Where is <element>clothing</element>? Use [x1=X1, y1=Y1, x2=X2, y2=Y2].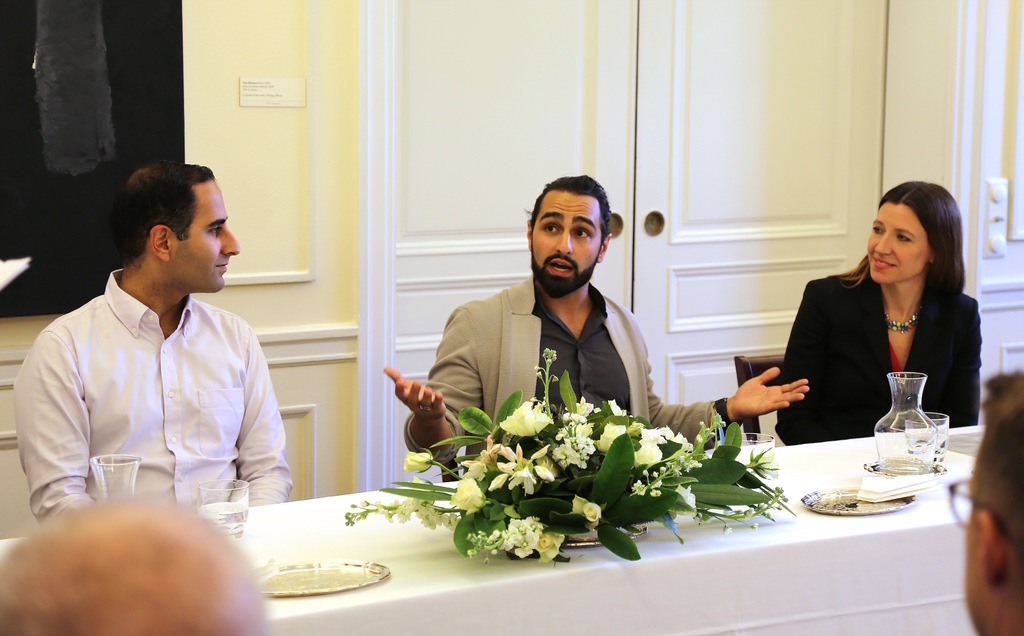
[x1=406, y1=279, x2=729, y2=448].
